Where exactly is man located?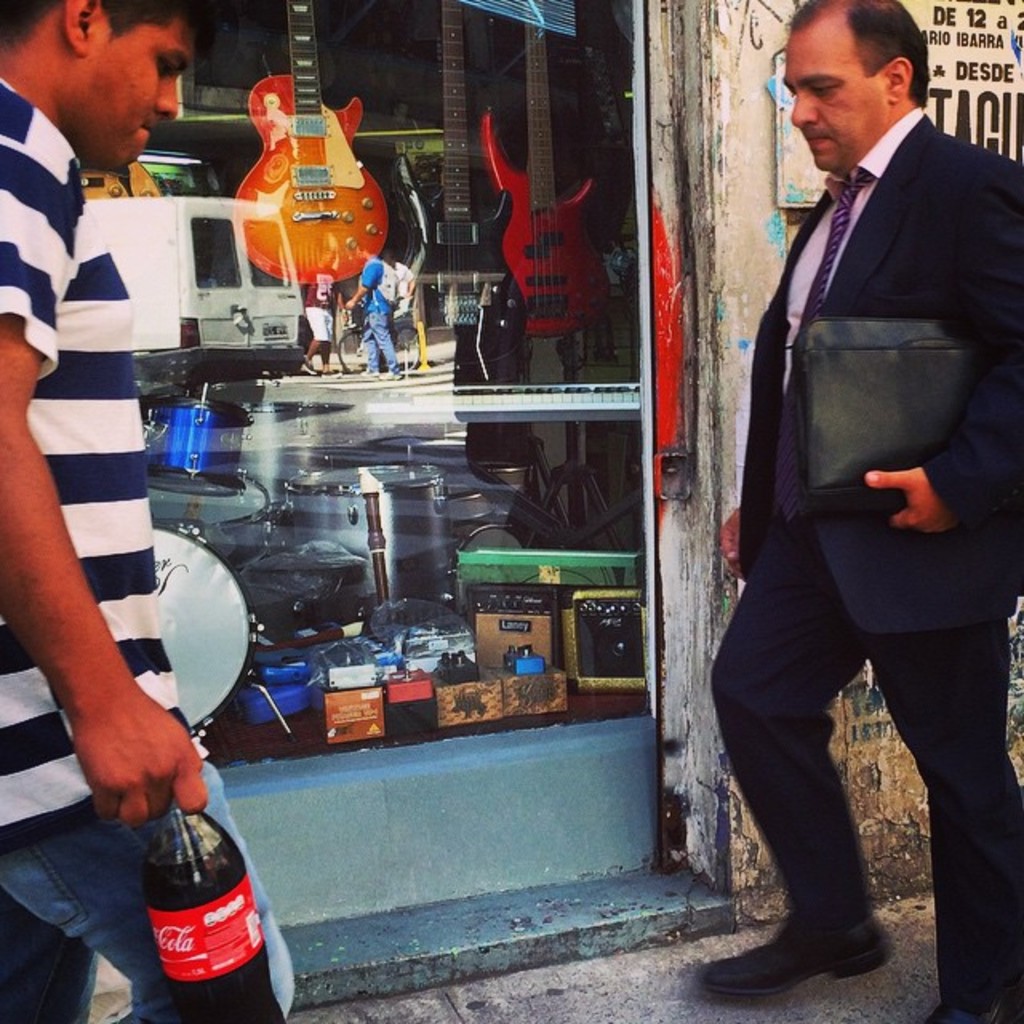
Its bounding box is BBox(0, 0, 298, 1022).
